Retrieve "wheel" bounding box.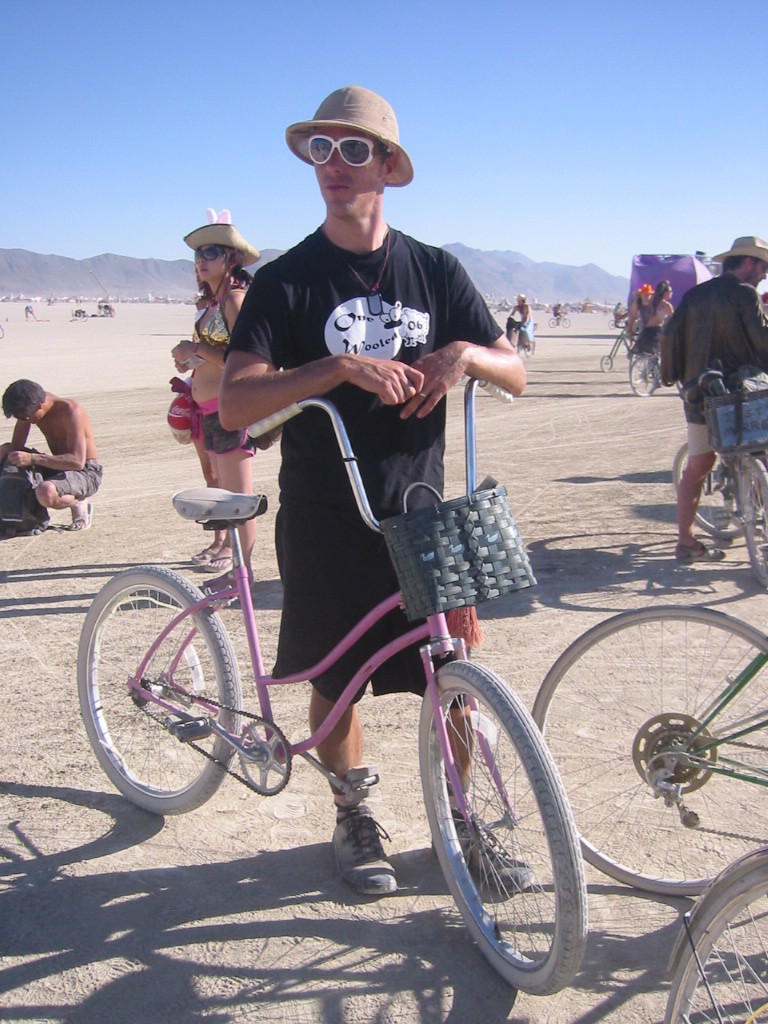
Bounding box: (413,657,585,994).
